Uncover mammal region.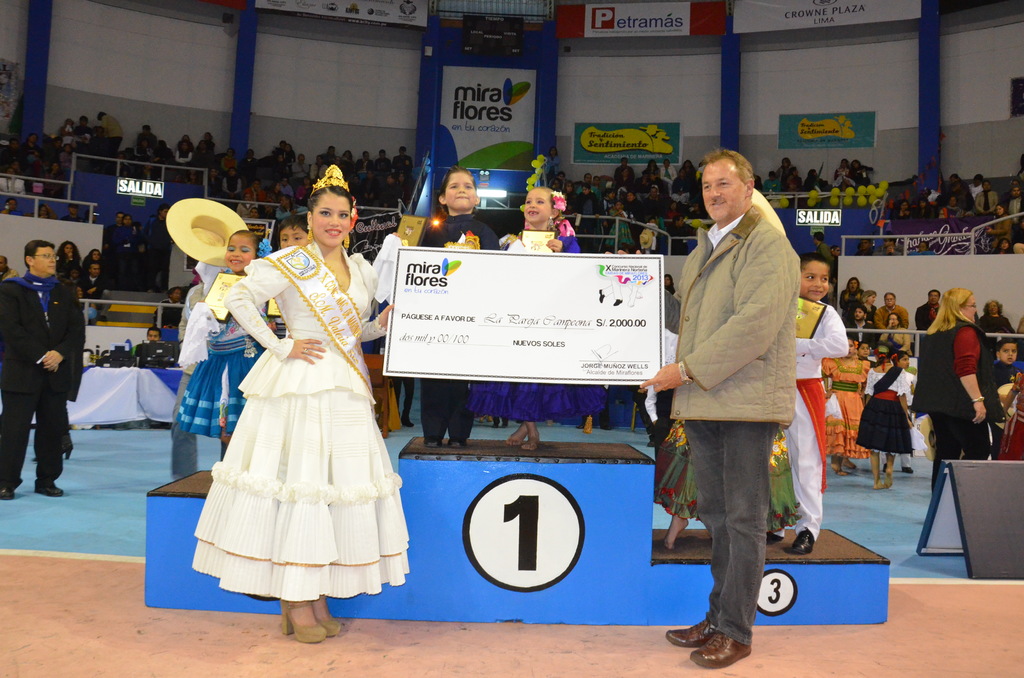
Uncovered: Rect(655, 415, 804, 552).
